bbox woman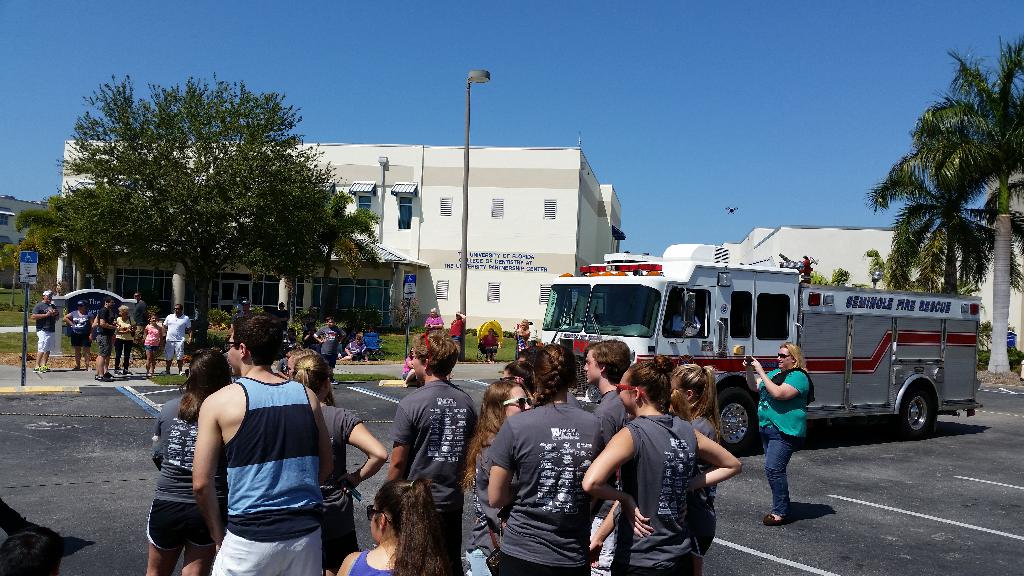
crop(135, 332, 228, 575)
